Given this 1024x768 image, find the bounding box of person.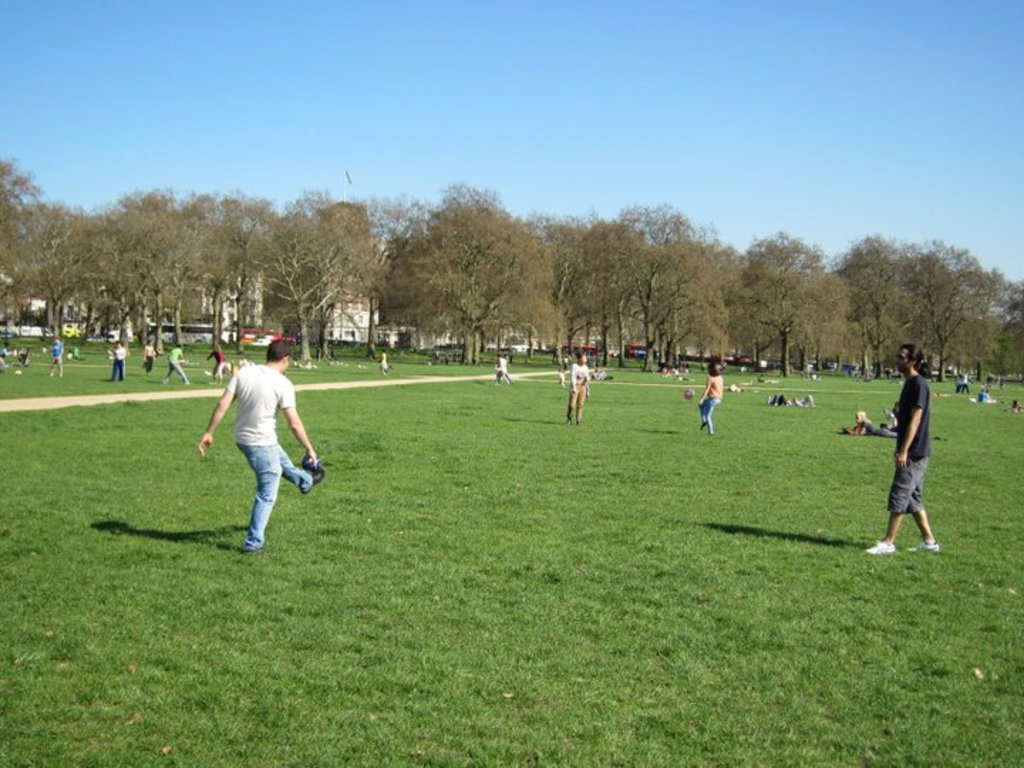
l=957, t=371, r=969, b=401.
